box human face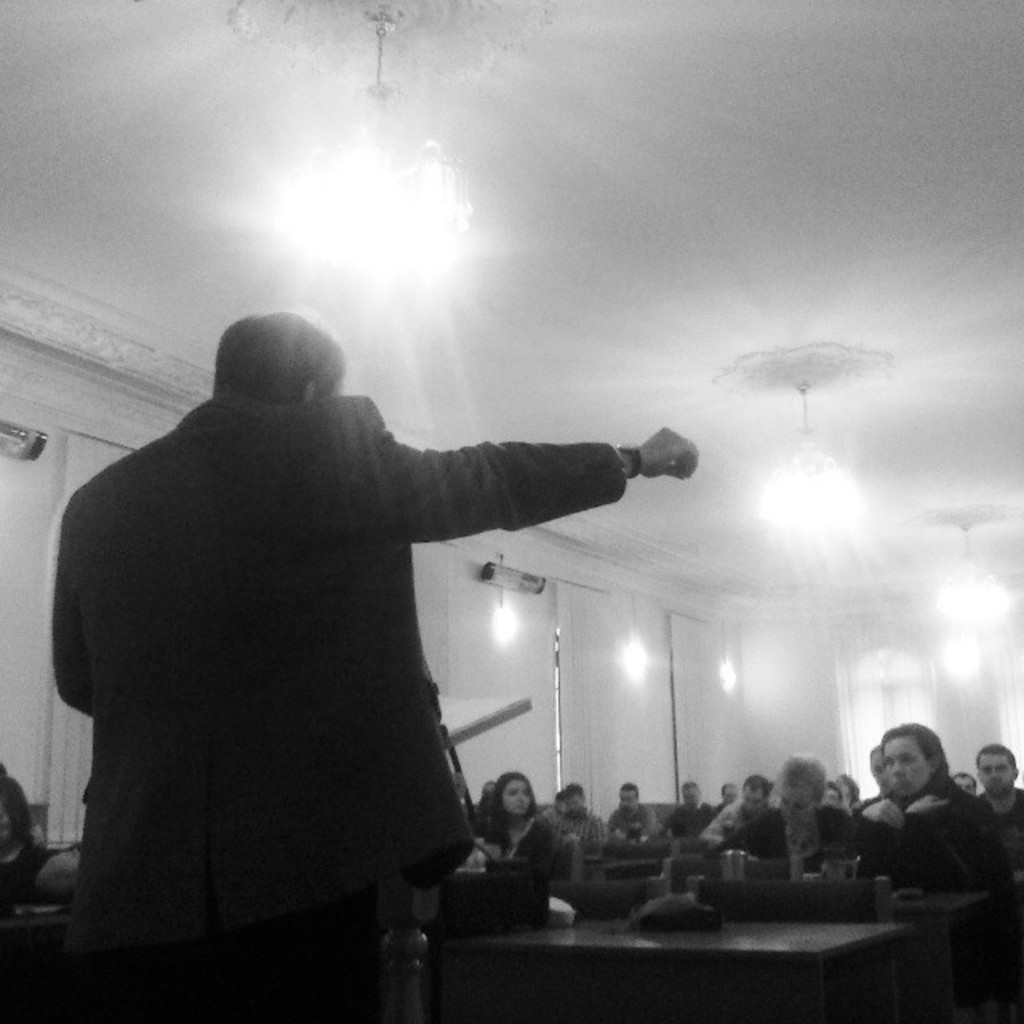
x1=949 y1=773 x2=971 y2=794
